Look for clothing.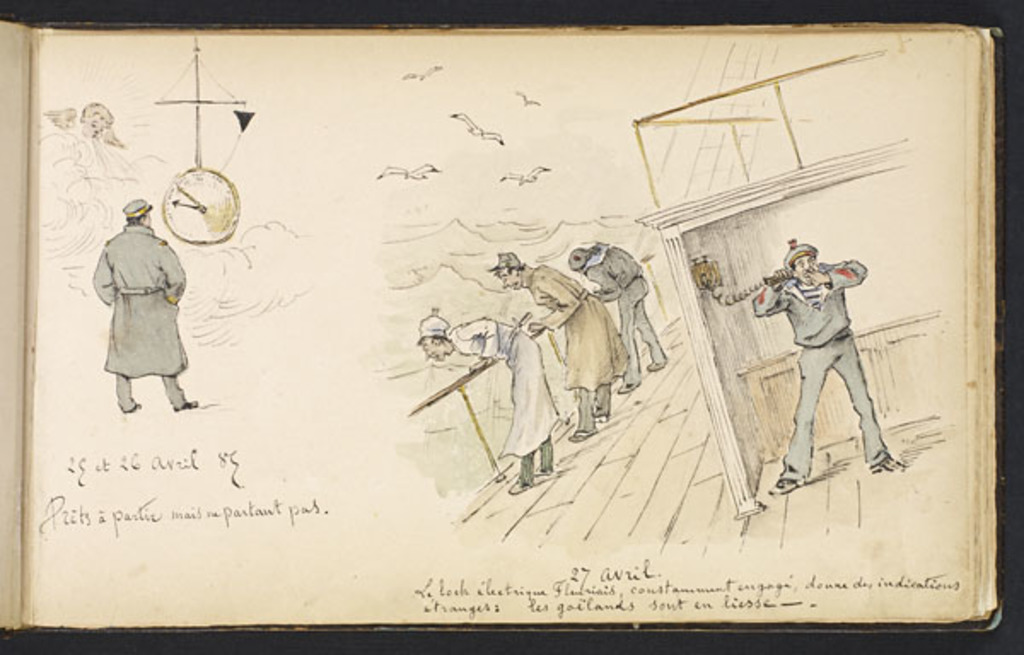
Found: <box>585,244,664,380</box>.
